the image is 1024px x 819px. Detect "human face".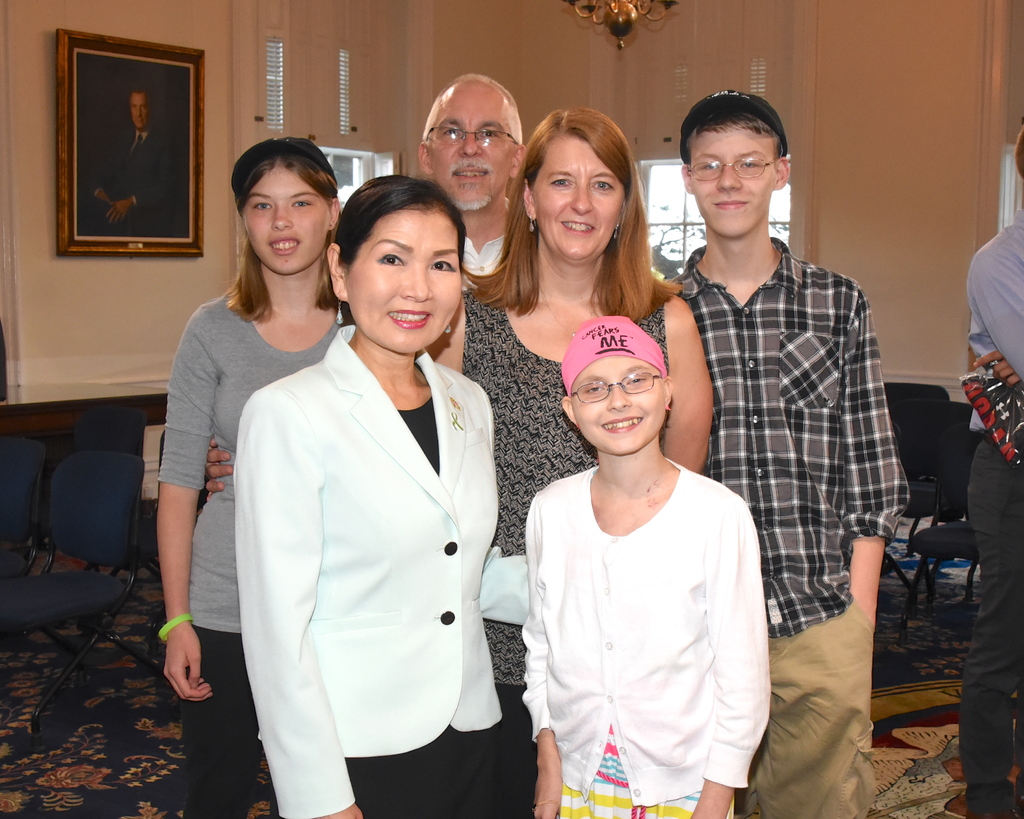
Detection: 134:99:148:128.
